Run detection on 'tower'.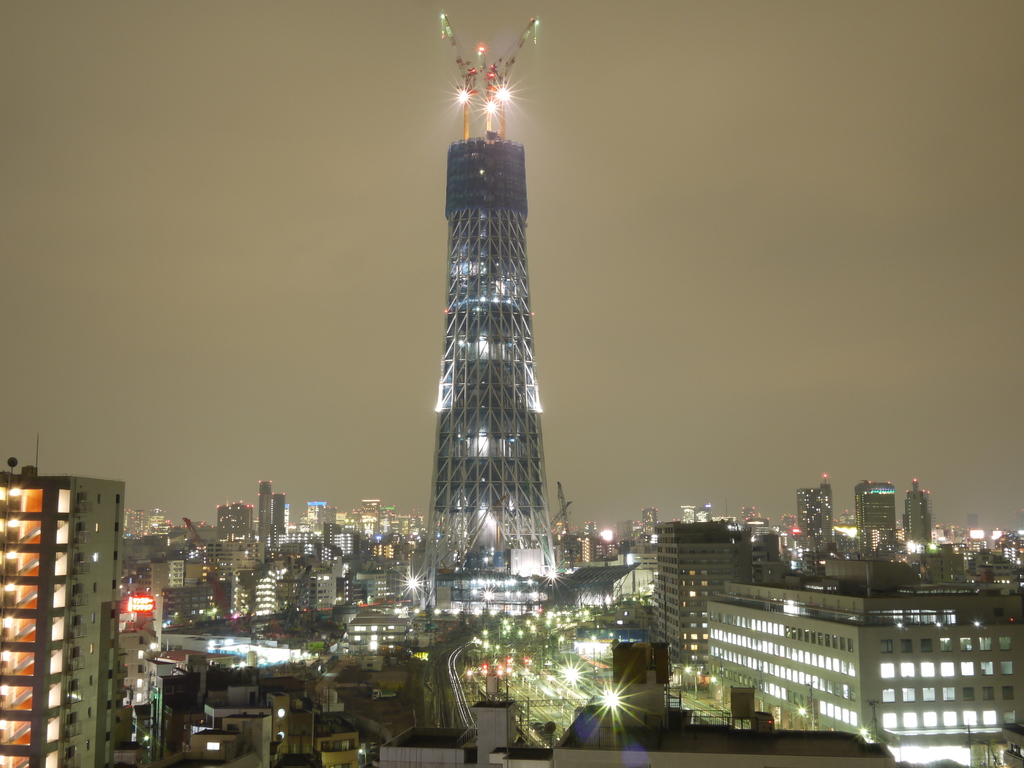
Result: 0/467/124/761.
